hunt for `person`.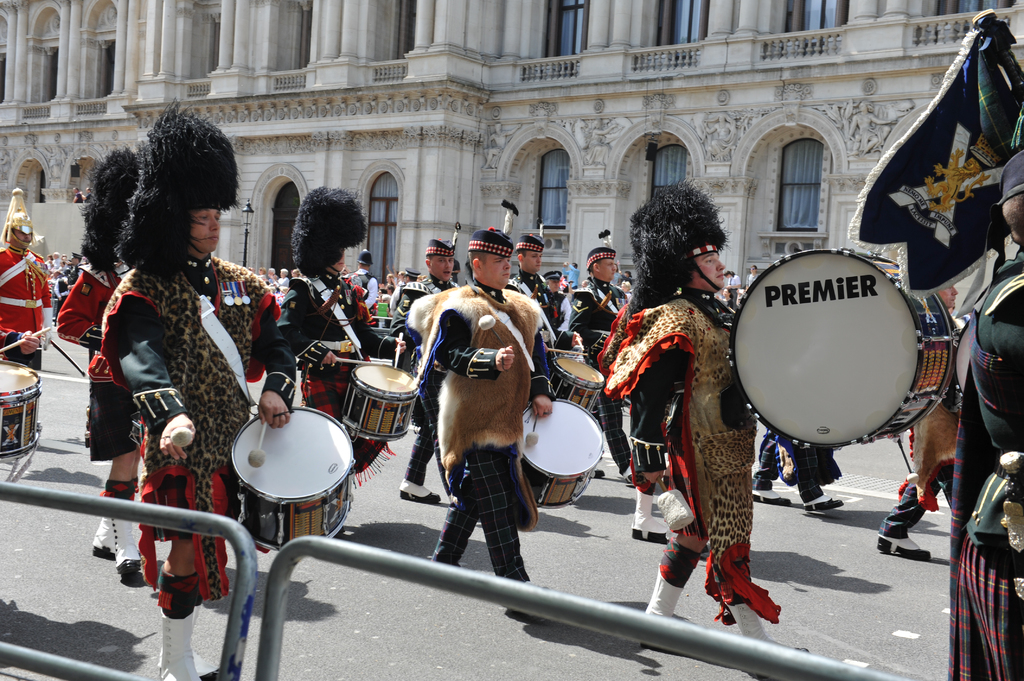
Hunted down at left=589, top=182, right=819, bottom=680.
